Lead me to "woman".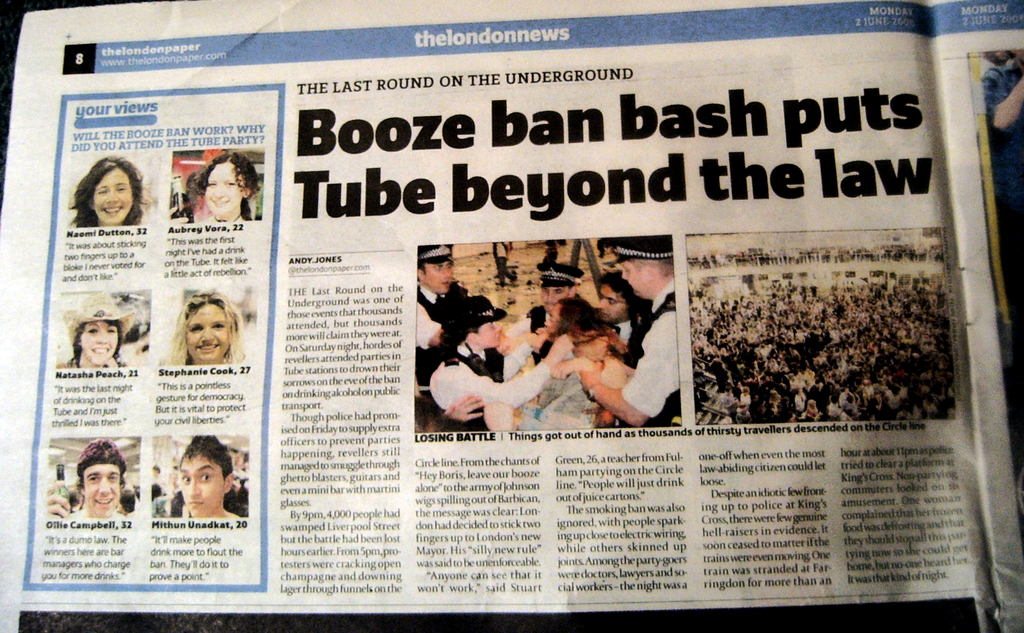
Lead to <bbox>68, 153, 146, 228</bbox>.
